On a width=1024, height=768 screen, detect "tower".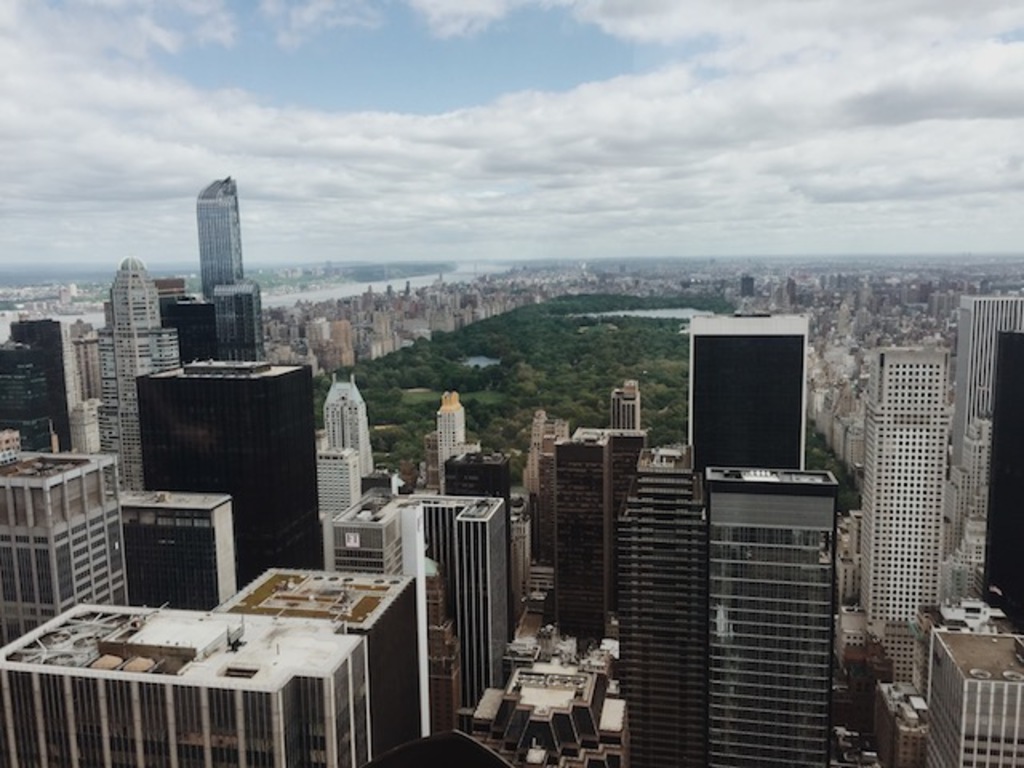
[91,258,194,494].
